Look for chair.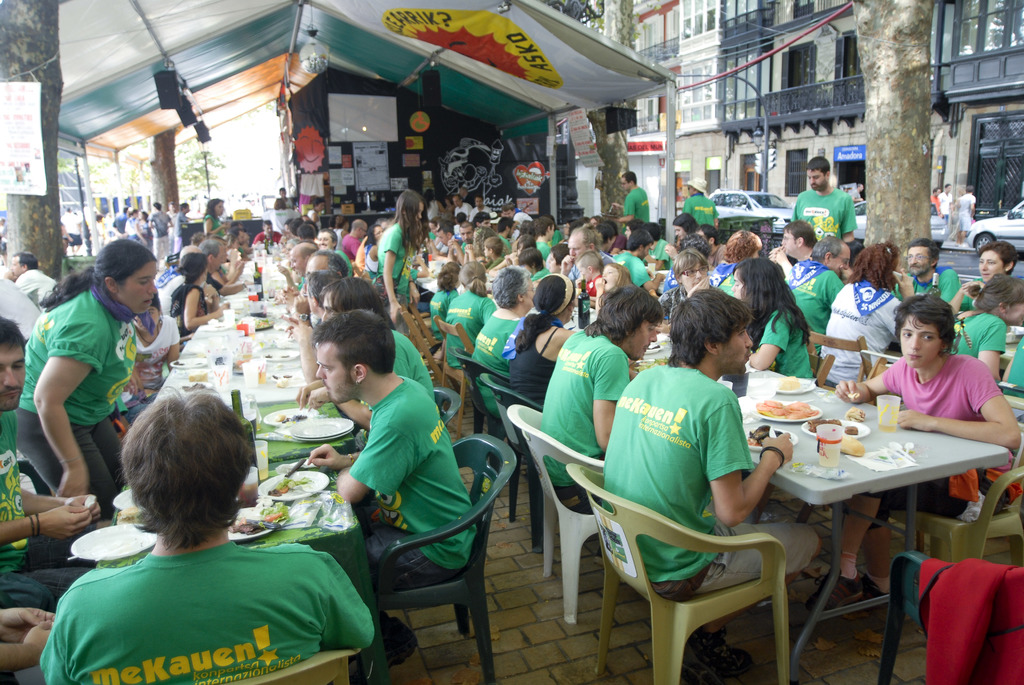
Found: box(802, 329, 877, 397).
